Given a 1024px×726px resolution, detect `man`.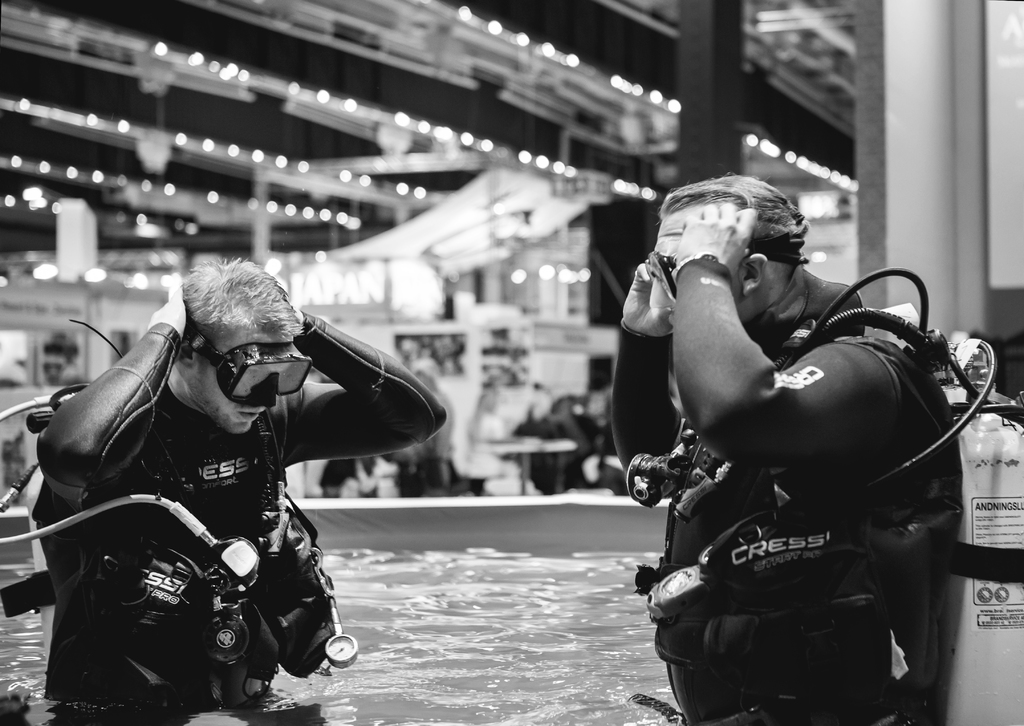
Rect(56, 270, 447, 725).
